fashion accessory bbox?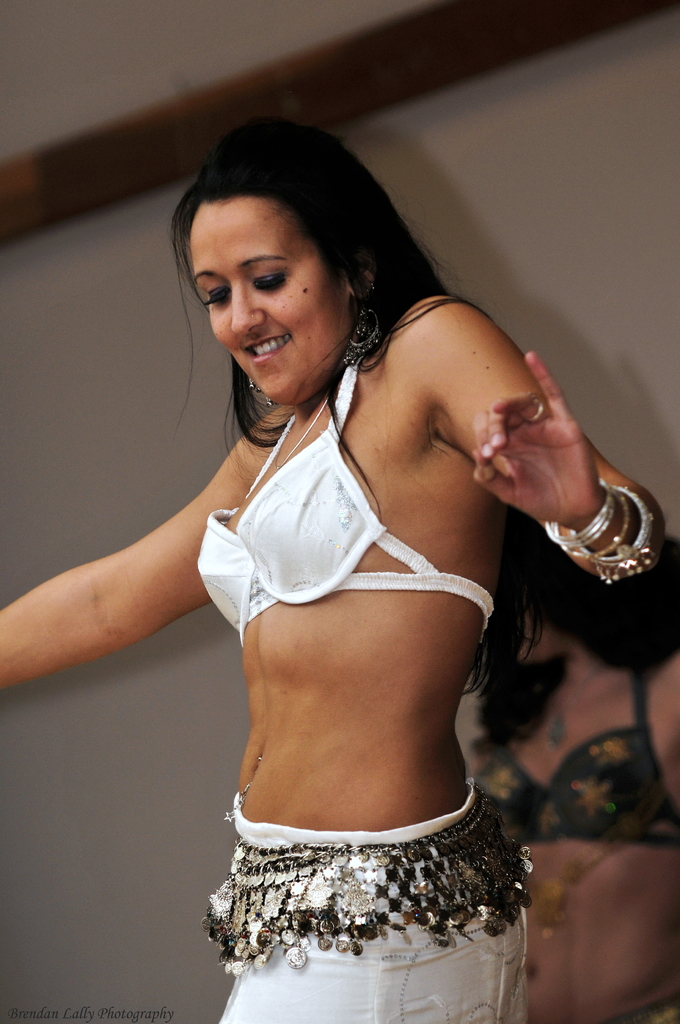
(left=199, top=790, right=538, bottom=970)
